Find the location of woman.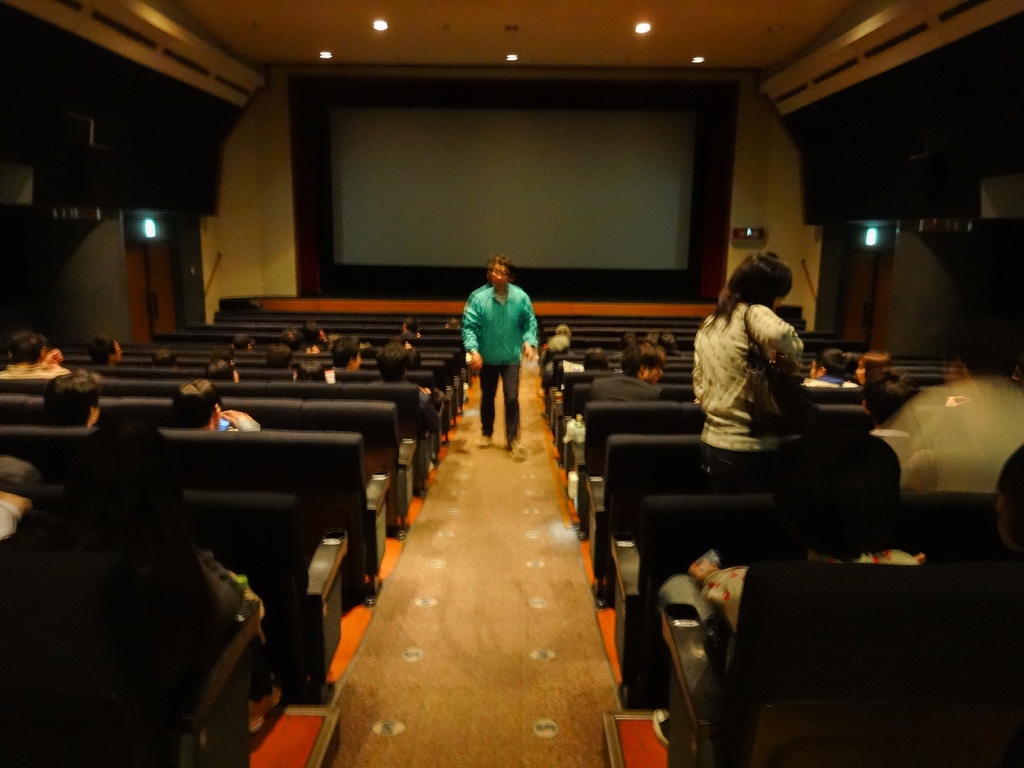
Location: bbox(678, 248, 813, 449).
